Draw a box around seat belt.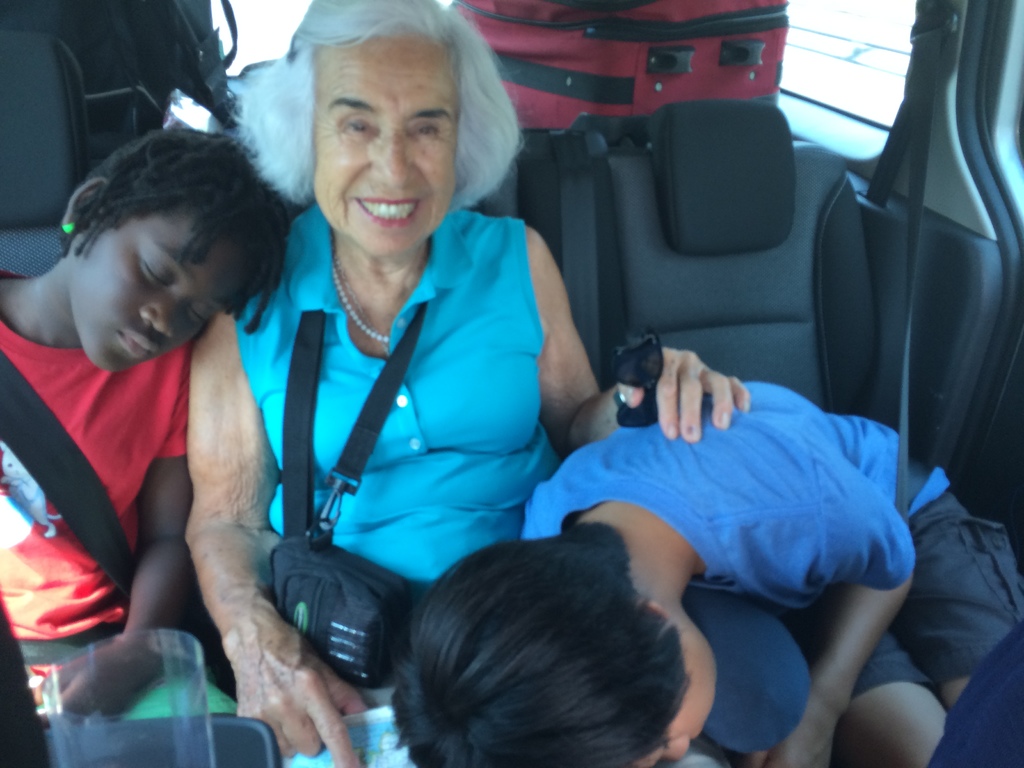
x1=547 y1=124 x2=595 y2=383.
